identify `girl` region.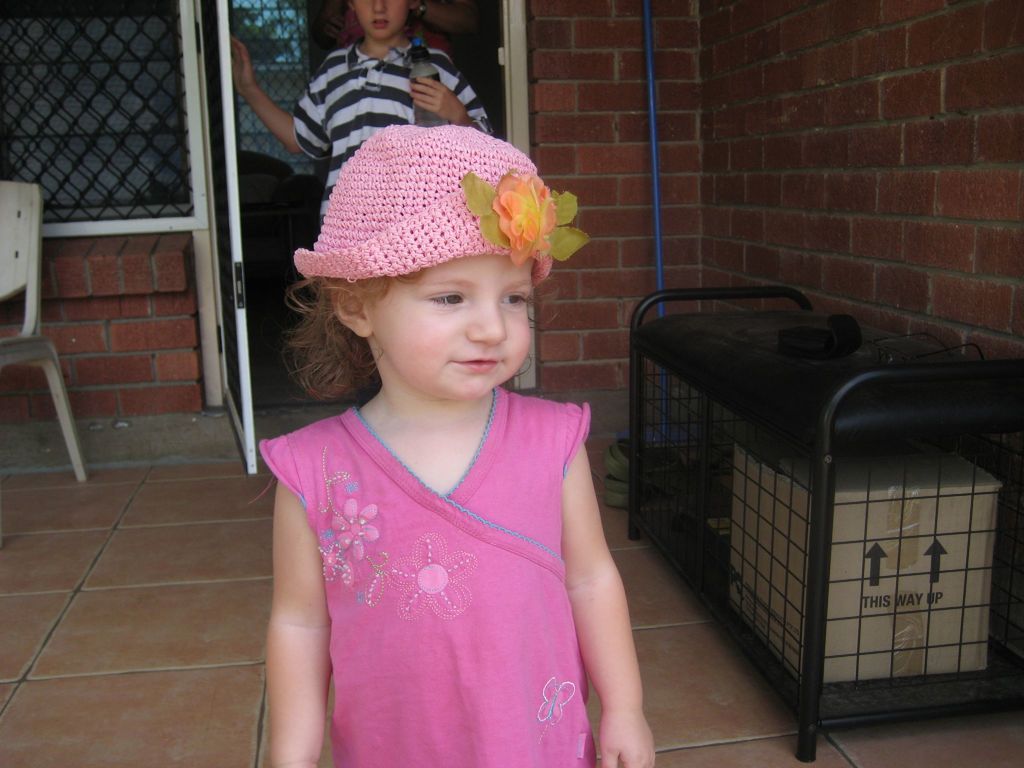
Region: box(264, 125, 656, 767).
